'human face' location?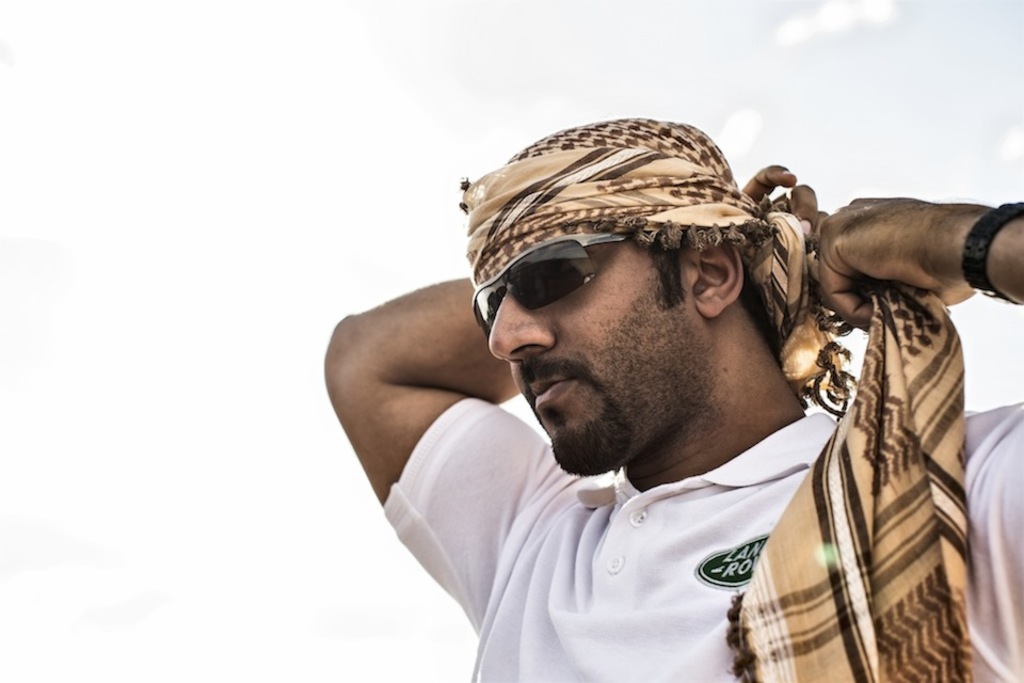
[490,240,707,476]
